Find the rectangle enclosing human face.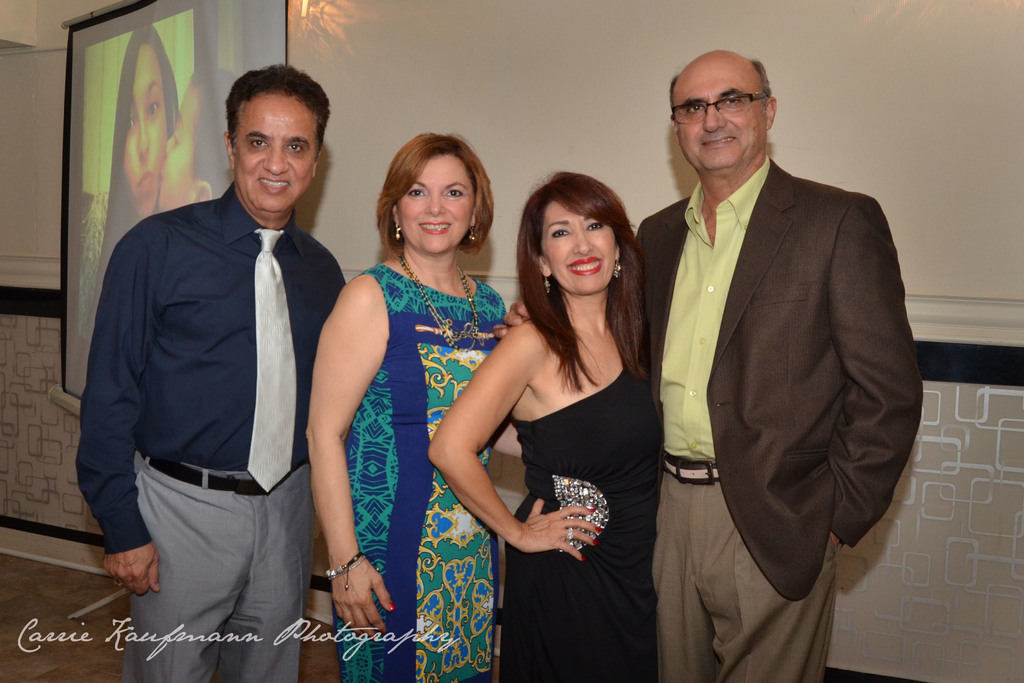
locate(541, 203, 616, 293).
